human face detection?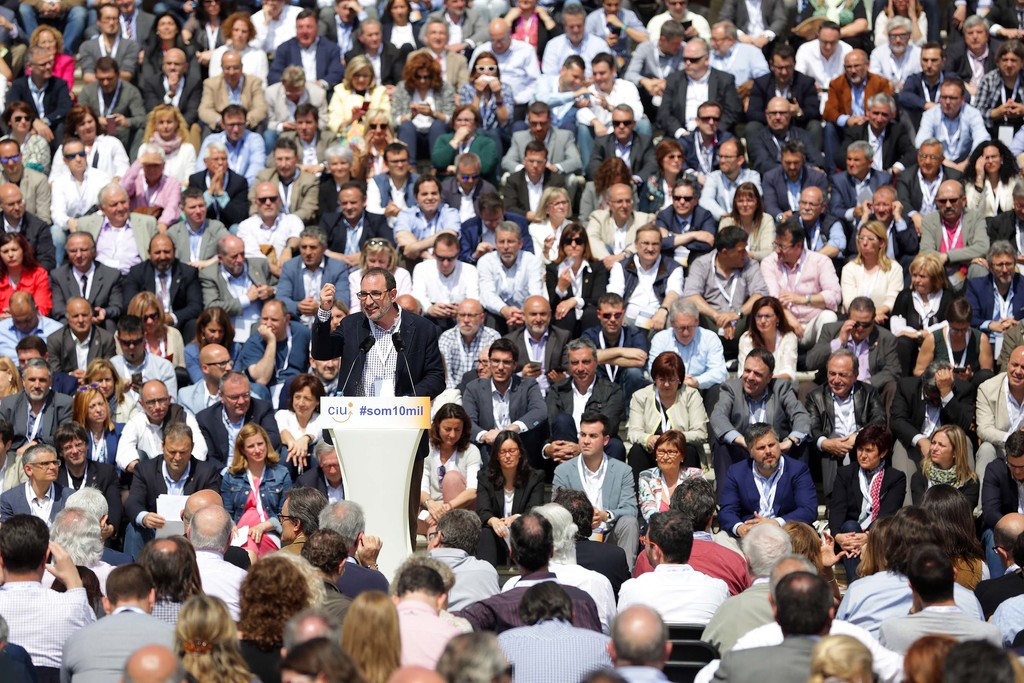
222, 57, 241, 86
